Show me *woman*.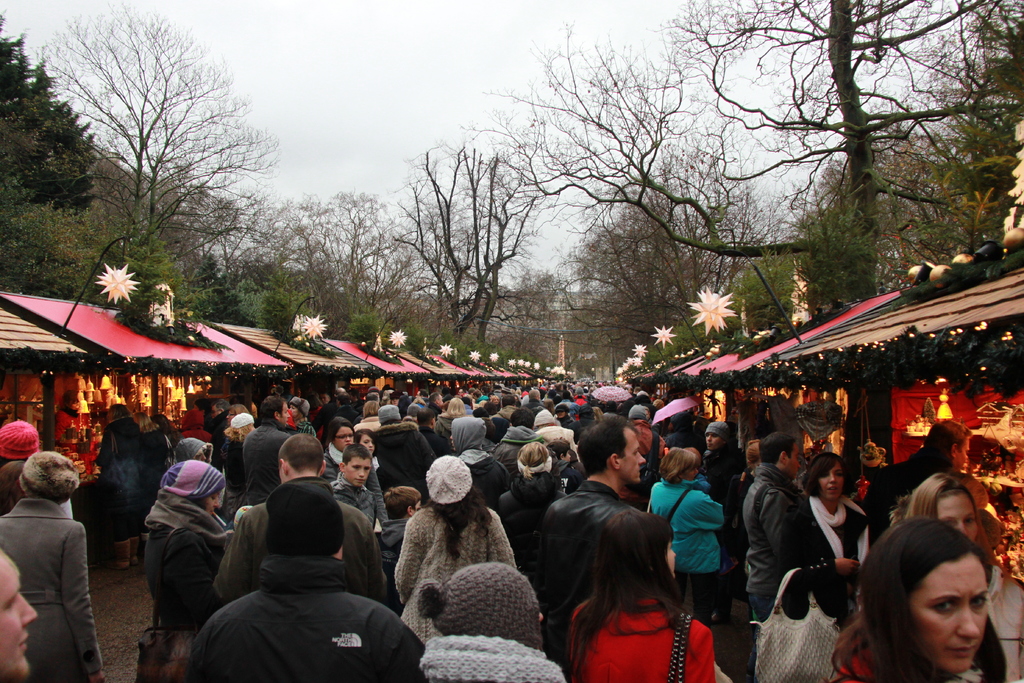
*woman* is here: [486,393,501,411].
